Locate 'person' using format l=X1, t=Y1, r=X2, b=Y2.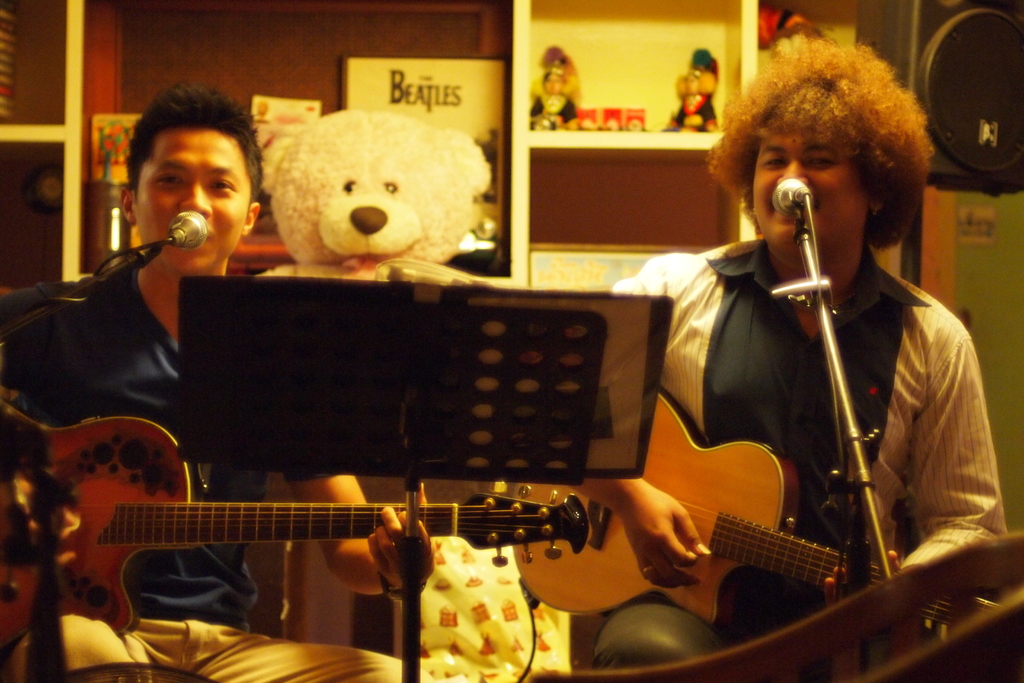
l=529, t=63, r=573, b=135.
